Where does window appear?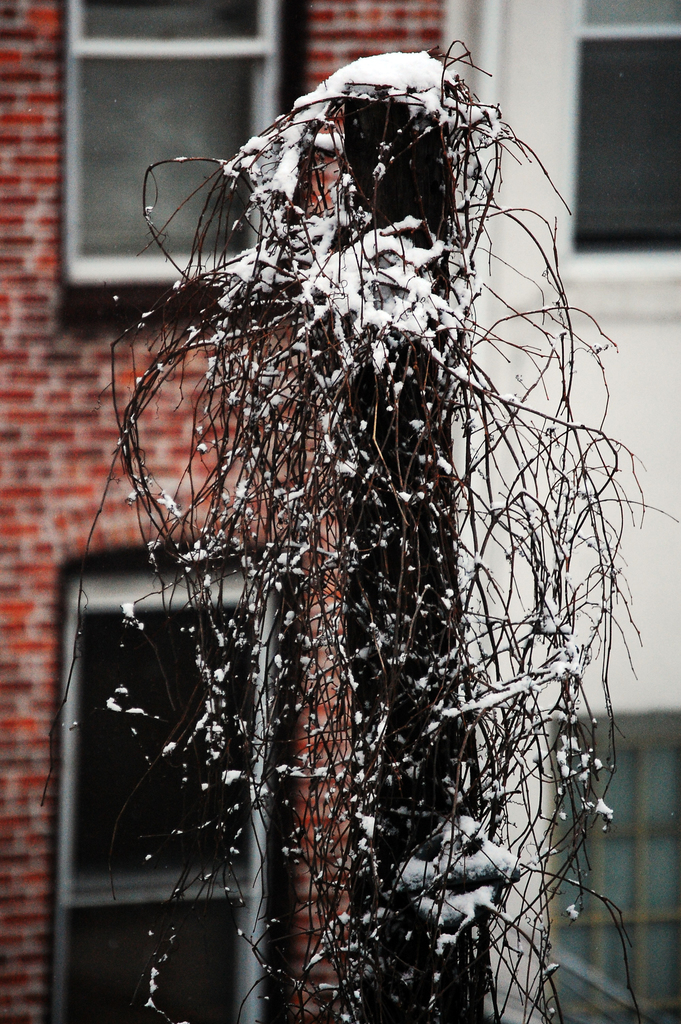
Appears at bbox=(42, 567, 287, 1023).
